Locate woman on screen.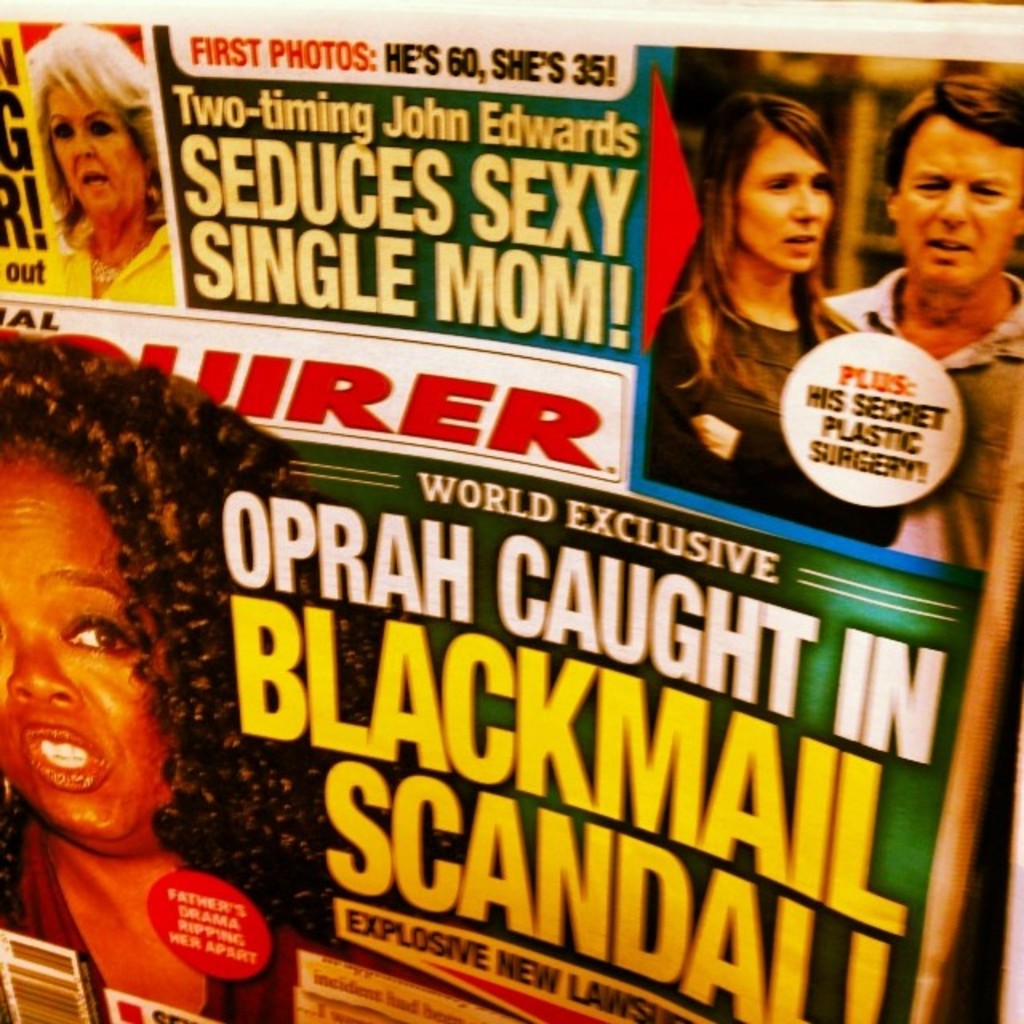
On screen at (x1=642, y1=88, x2=944, y2=520).
